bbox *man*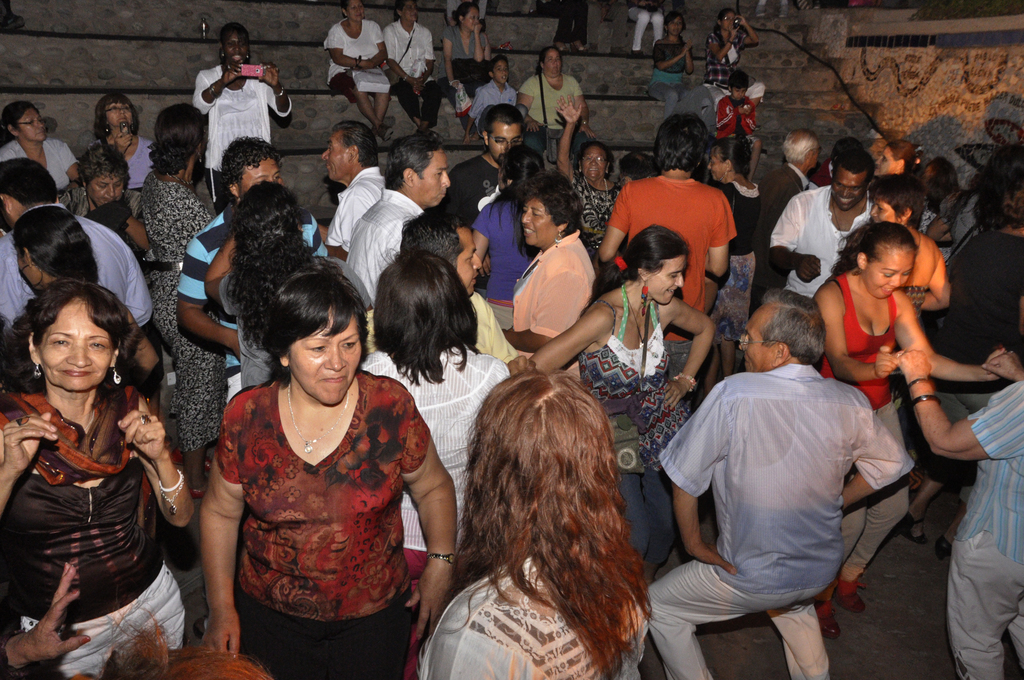
bbox(362, 214, 519, 364)
